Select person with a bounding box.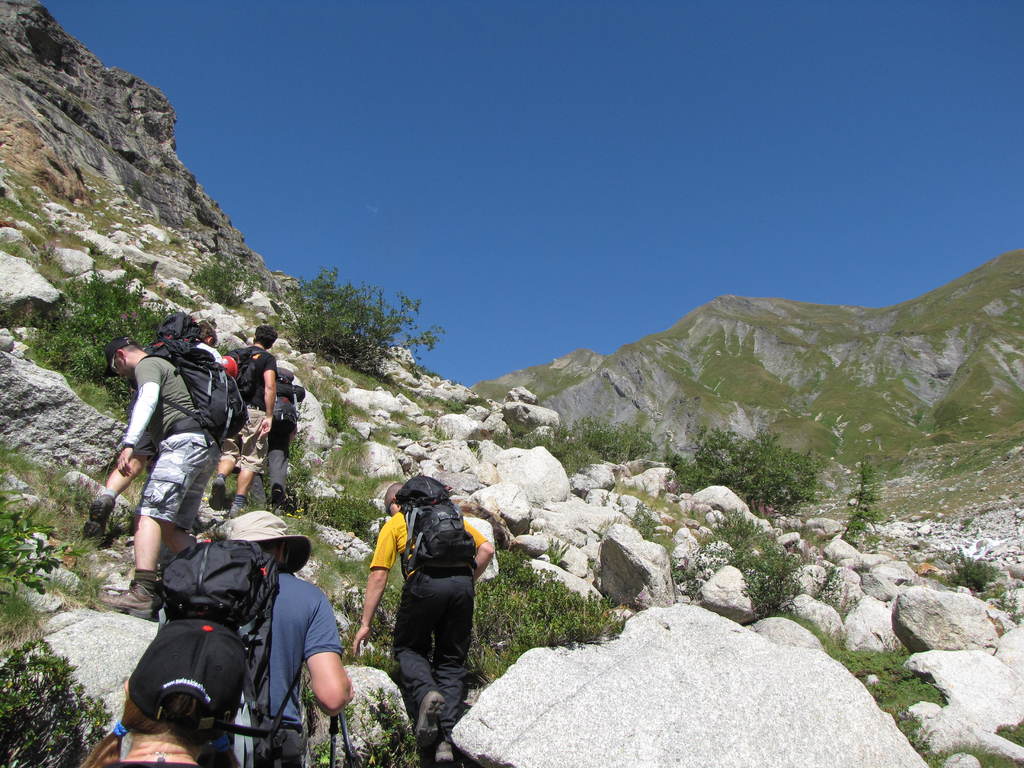
[352, 480, 495, 767].
